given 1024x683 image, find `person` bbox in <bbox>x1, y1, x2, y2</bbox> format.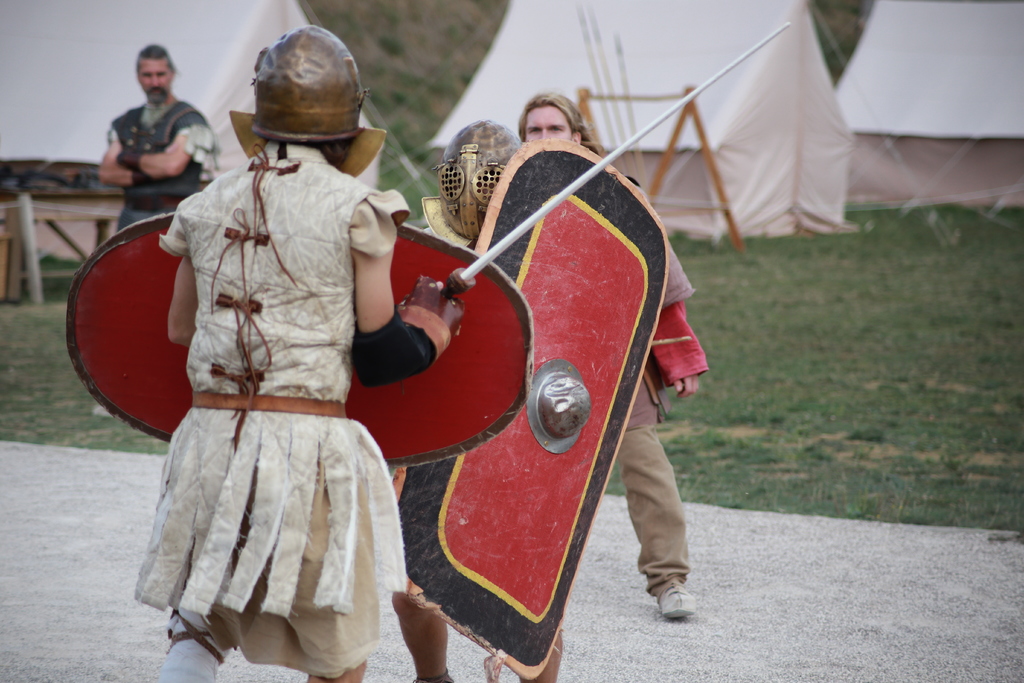
<bbox>518, 94, 707, 618</bbox>.
